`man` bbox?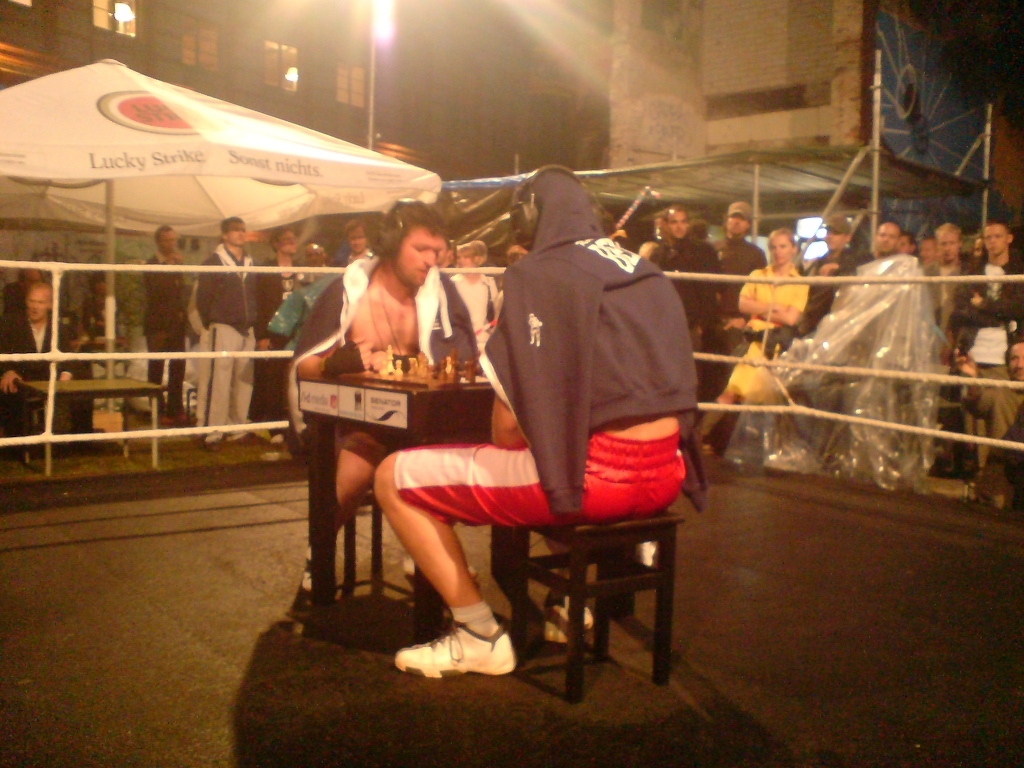
[254,225,305,443]
